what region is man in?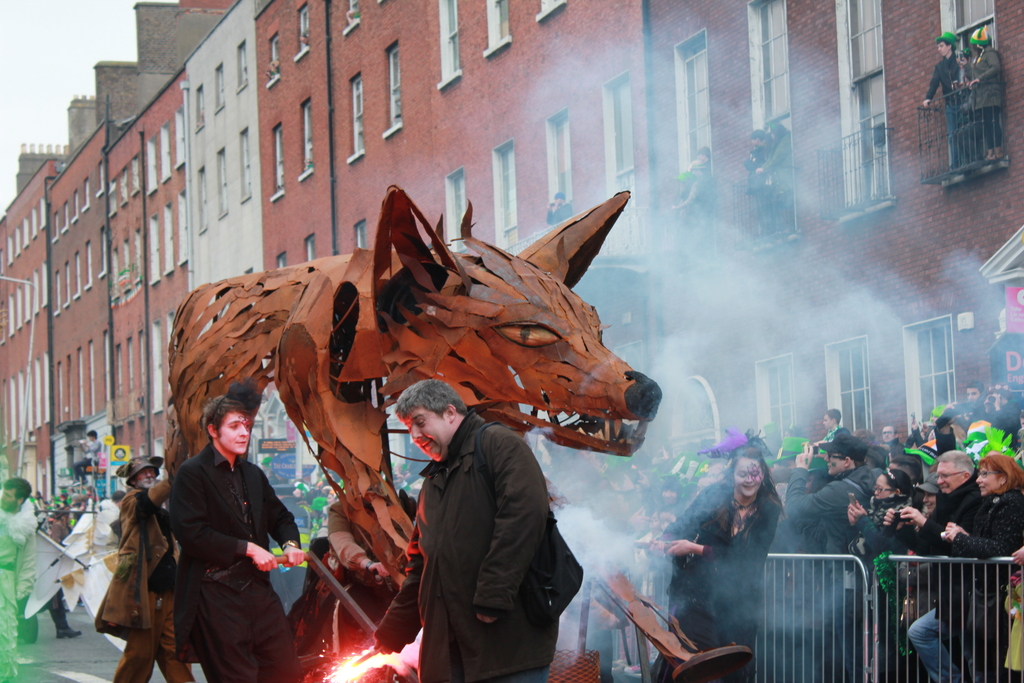
(left=387, top=373, right=584, bottom=677).
